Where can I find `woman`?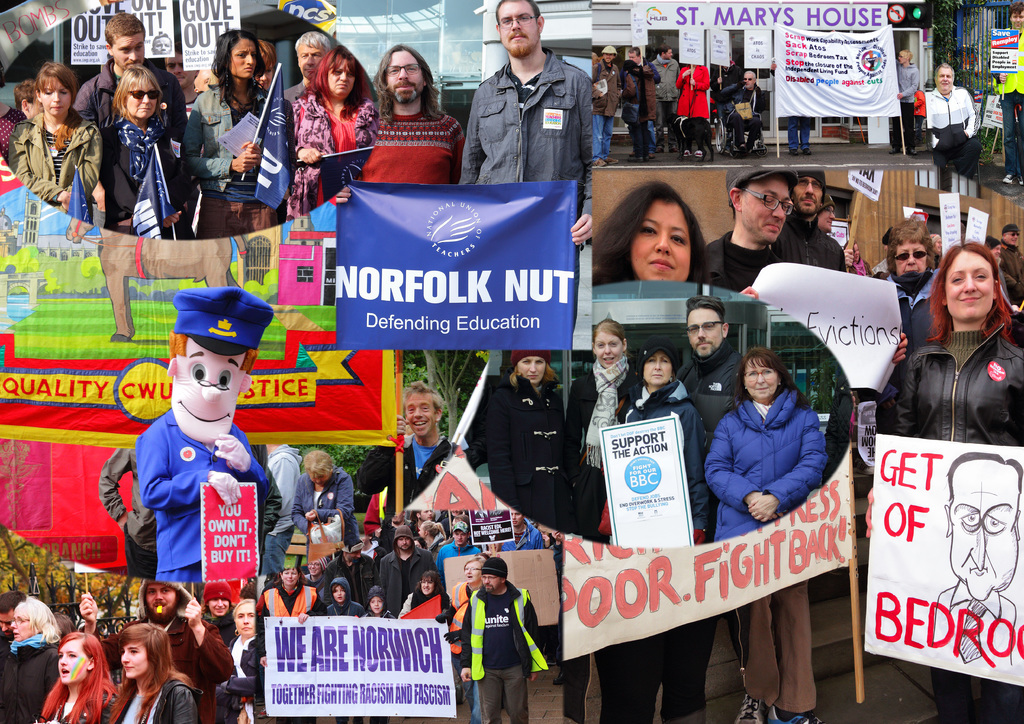
You can find it at bbox=[890, 234, 1023, 723].
